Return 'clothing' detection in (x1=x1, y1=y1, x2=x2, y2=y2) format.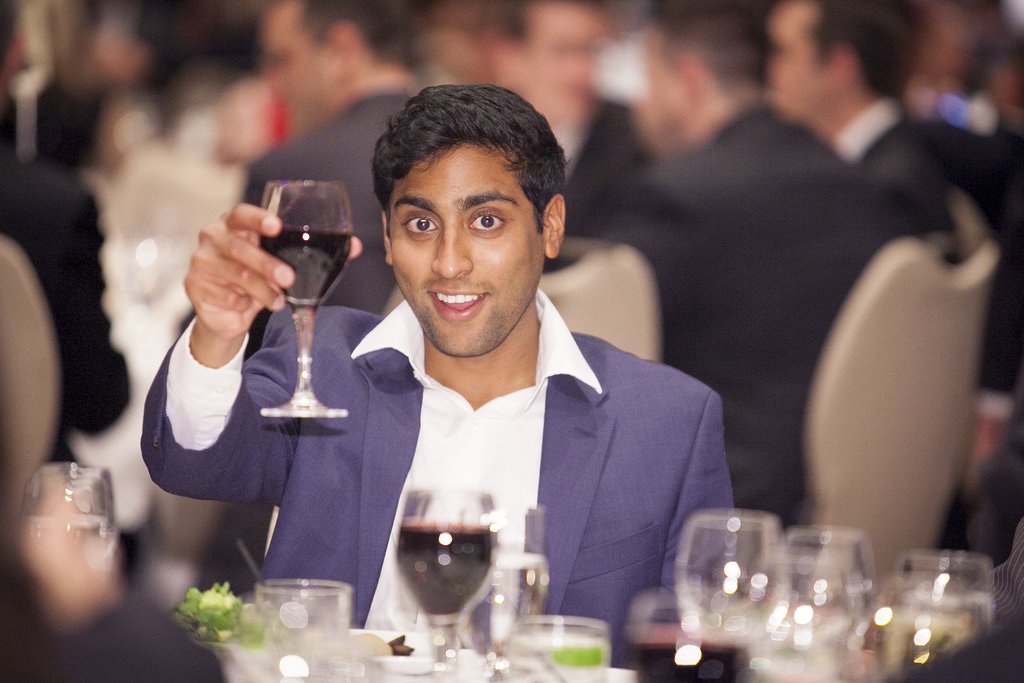
(x1=834, y1=110, x2=955, y2=240).
